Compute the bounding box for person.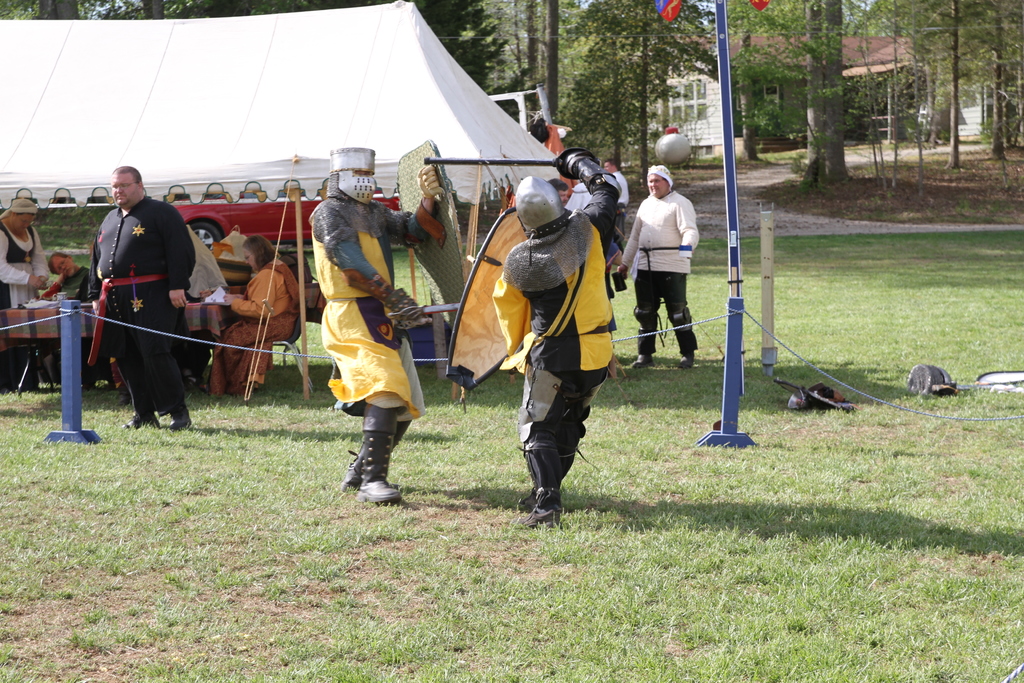
39:252:89:306.
